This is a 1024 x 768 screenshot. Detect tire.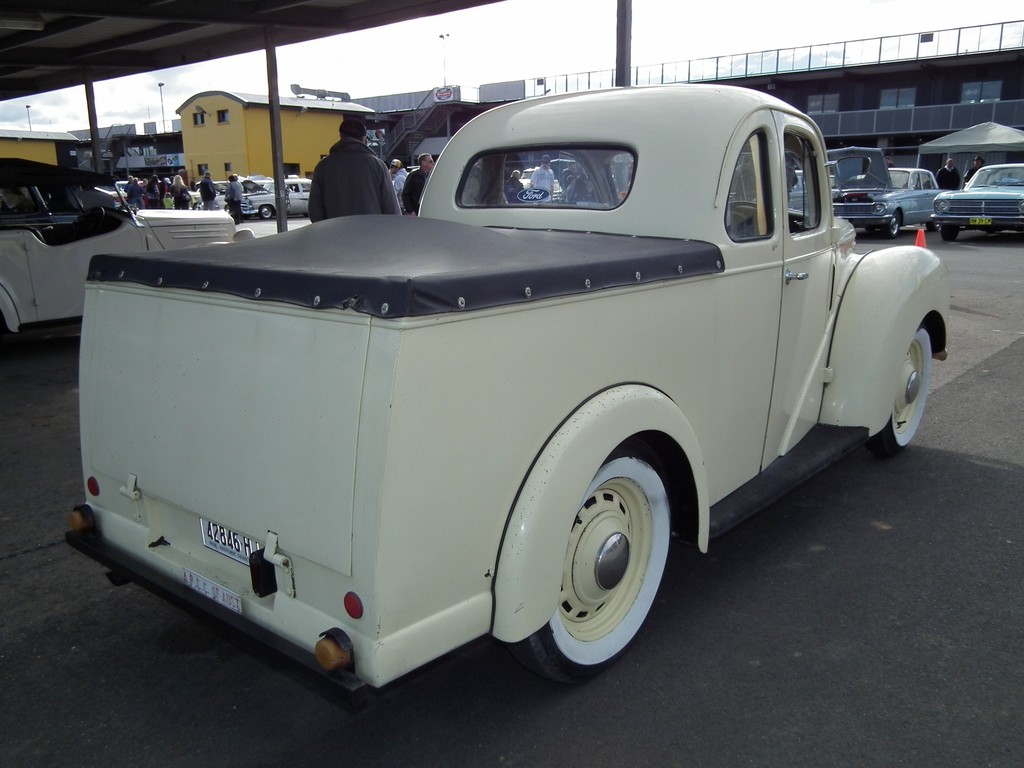
x1=888 y1=326 x2=932 y2=450.
